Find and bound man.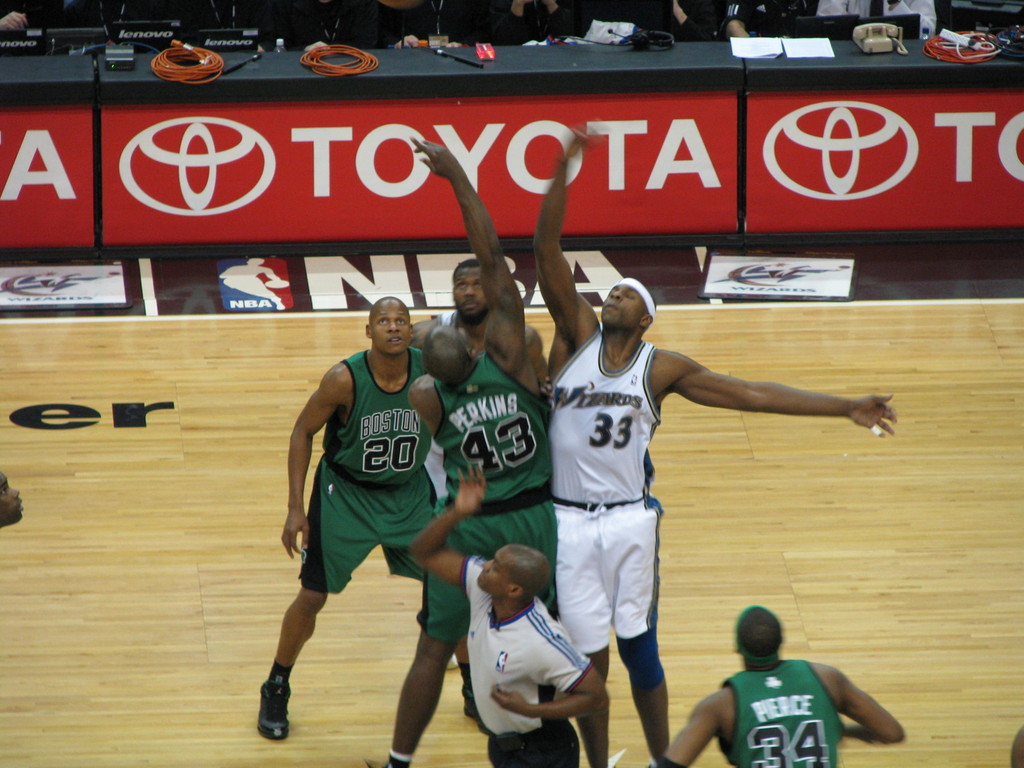
Bound: x1=409, y1=137, x2=547, y2=738.
